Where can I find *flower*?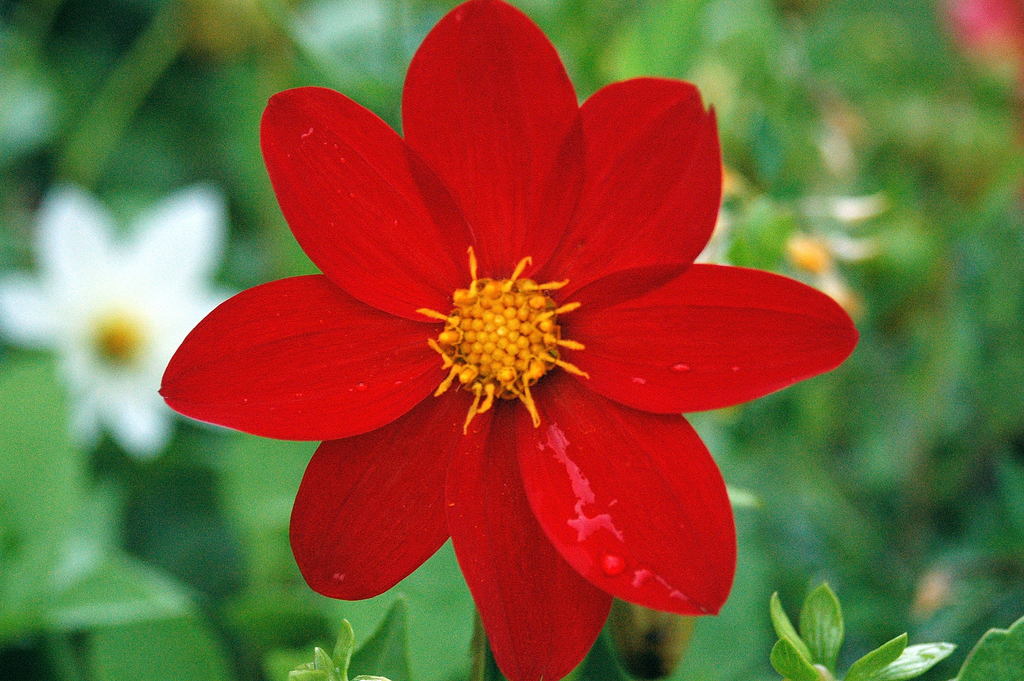
You can find it at {"left": 0, "top": 180, "right": 262, "bottom": 479}.
